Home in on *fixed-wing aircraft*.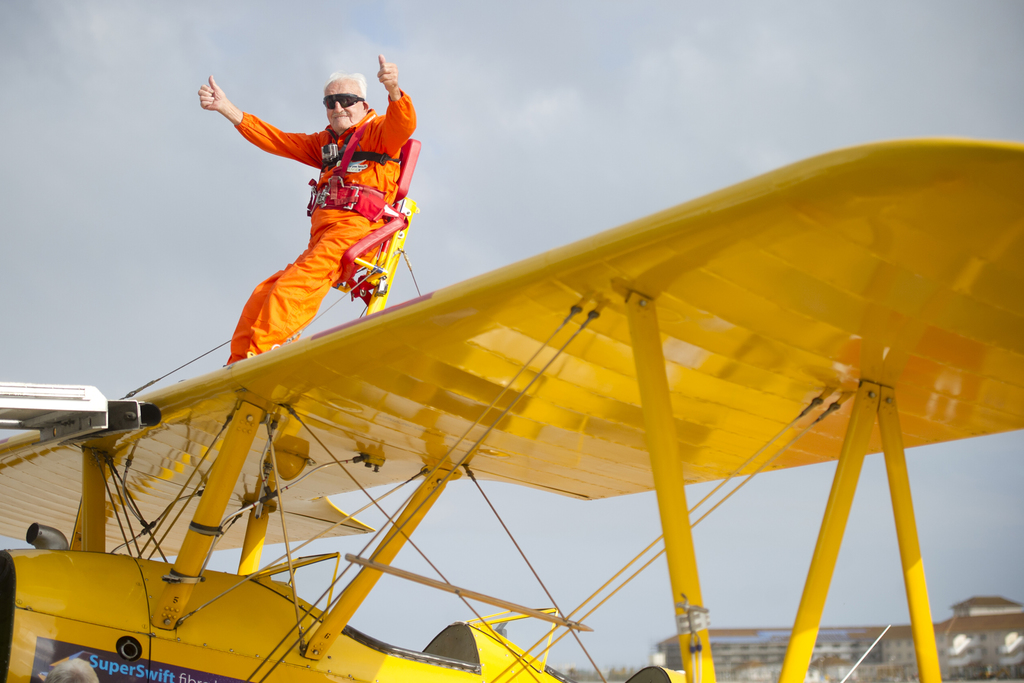
Homed in at 0/135/1021/682.
